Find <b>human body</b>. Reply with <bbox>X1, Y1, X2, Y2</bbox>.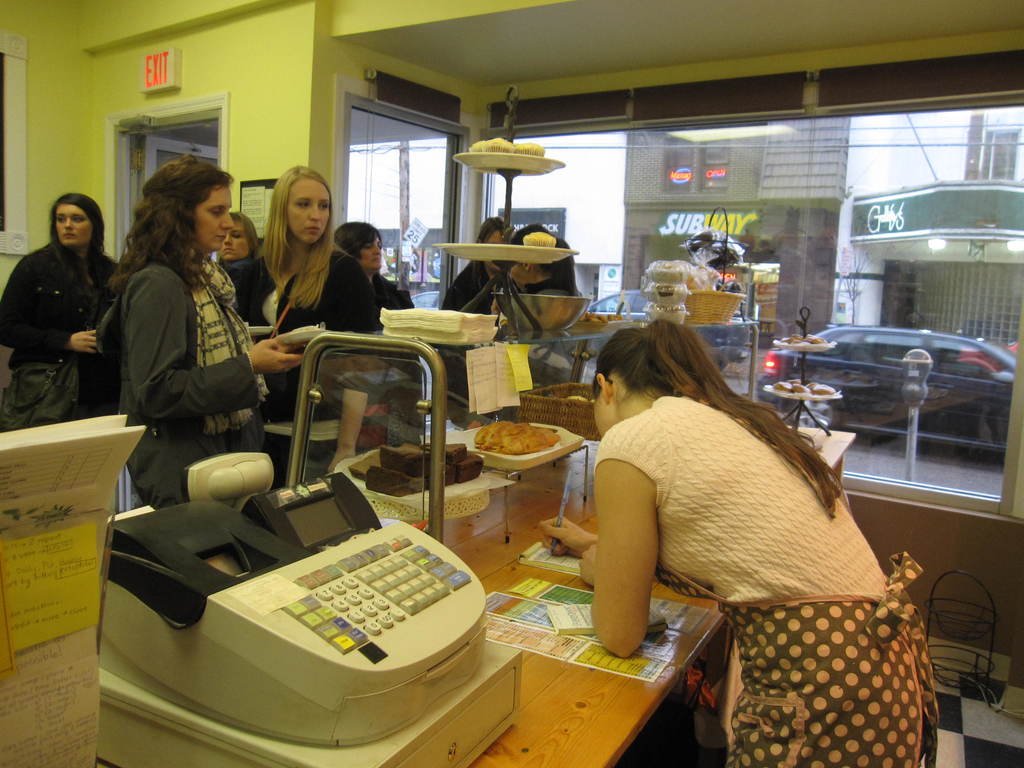
<bbox>0, 188, 122, 430</bbox>.
